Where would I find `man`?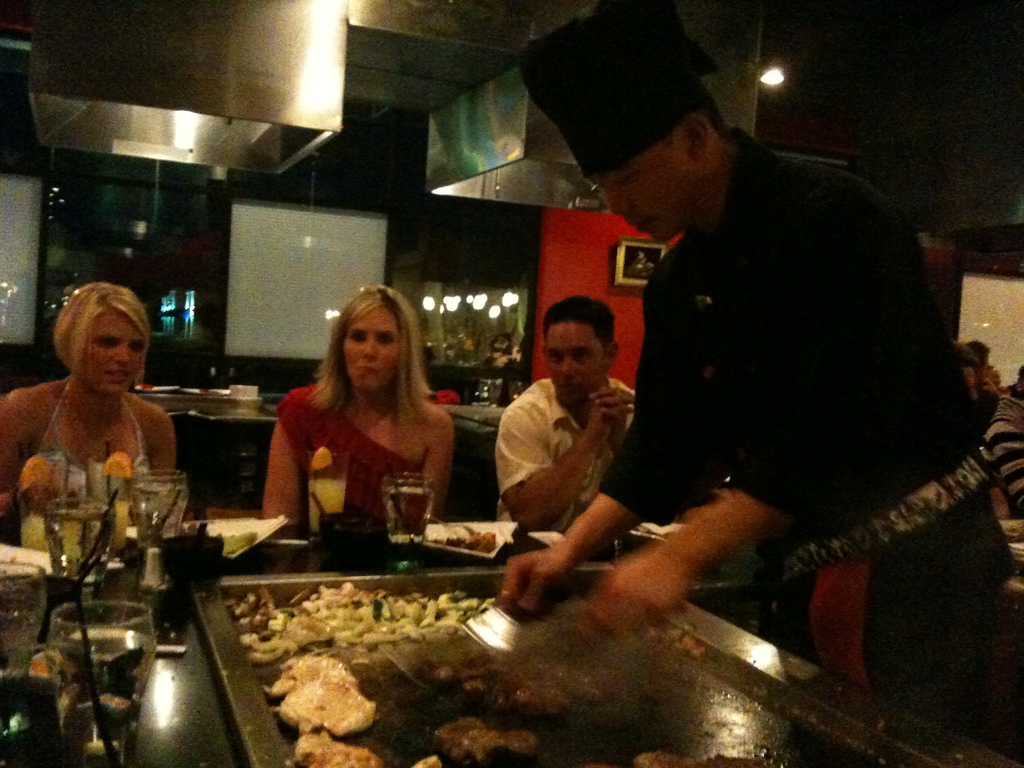
At {"x1": 495, "y1": 297, "x2": 634, "y2": 538}.
